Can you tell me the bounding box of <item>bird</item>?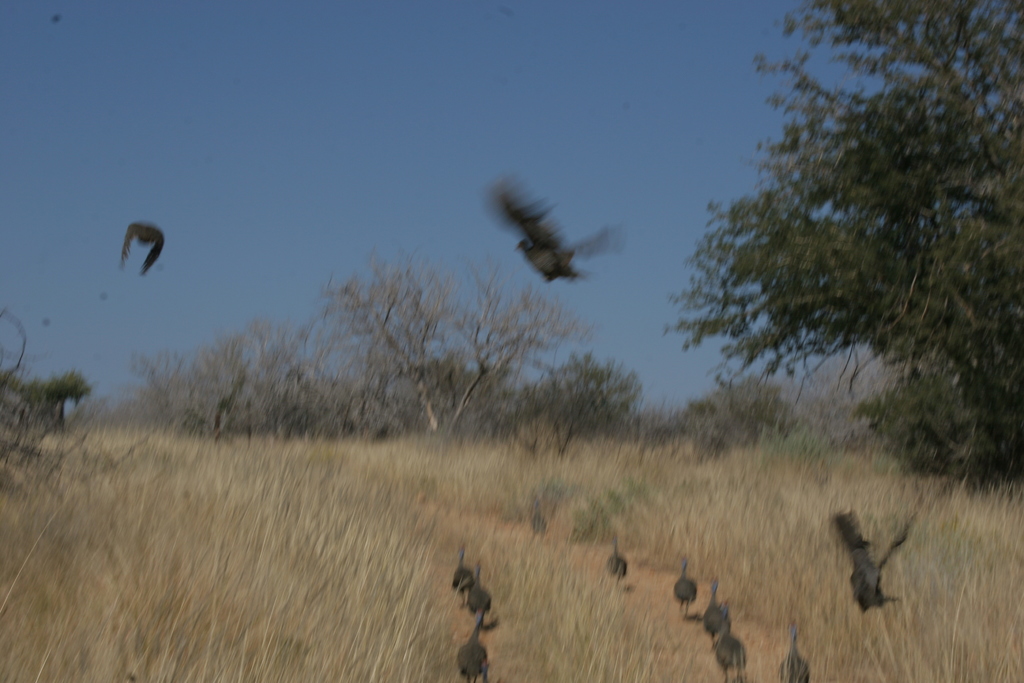
rect(53, 15, 61, 22).
